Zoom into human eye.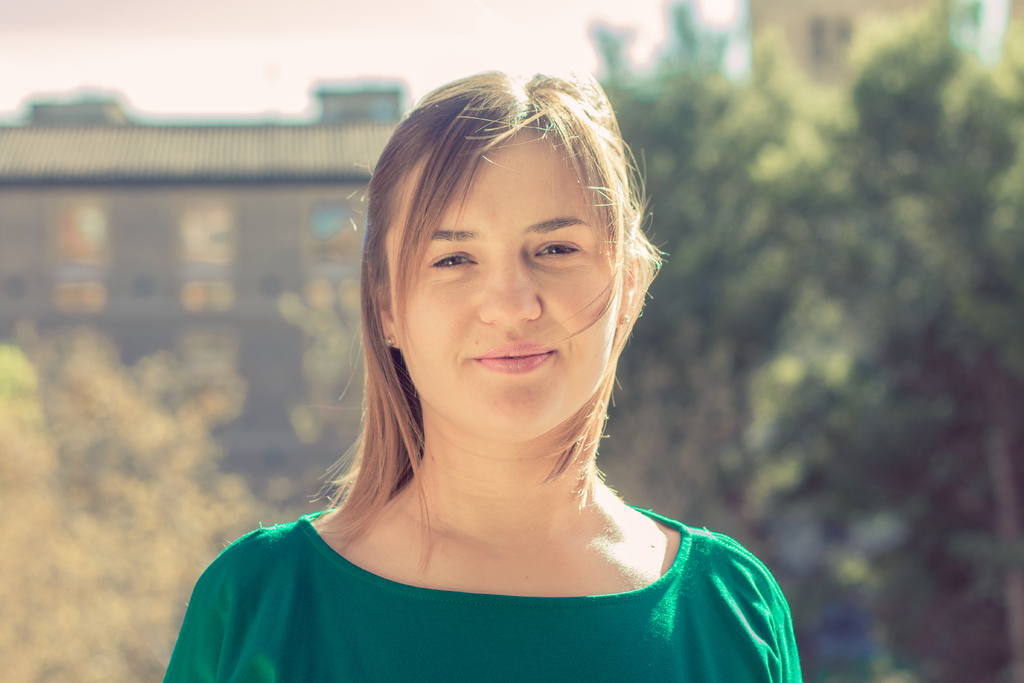
Zoom target: pyautogui.locateOnScreen(532, 240, 582, 257).
